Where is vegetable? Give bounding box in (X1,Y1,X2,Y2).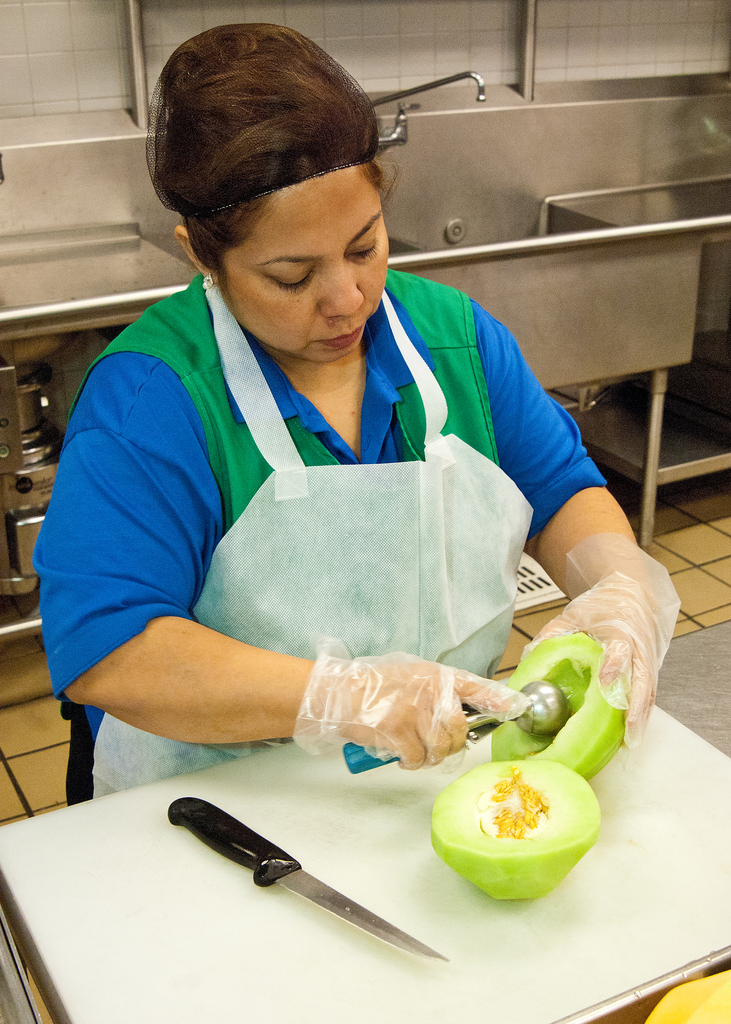
(488,627,626,785).
